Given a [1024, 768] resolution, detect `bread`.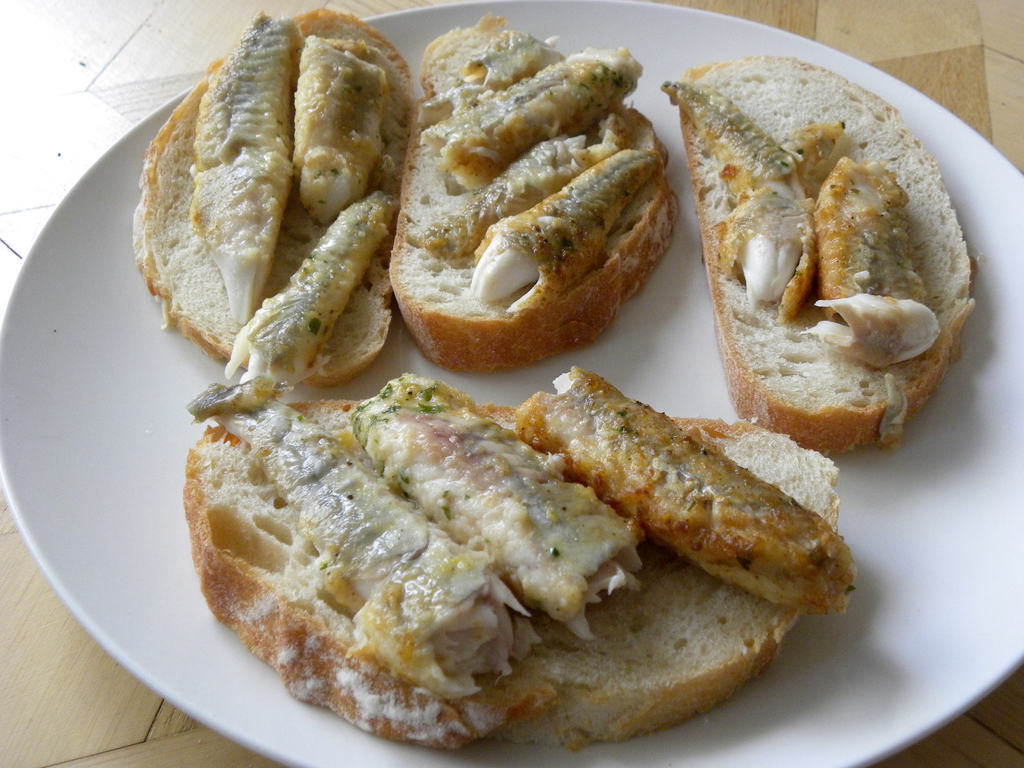
x1=684 y1=55 x2=968 y2=454.
